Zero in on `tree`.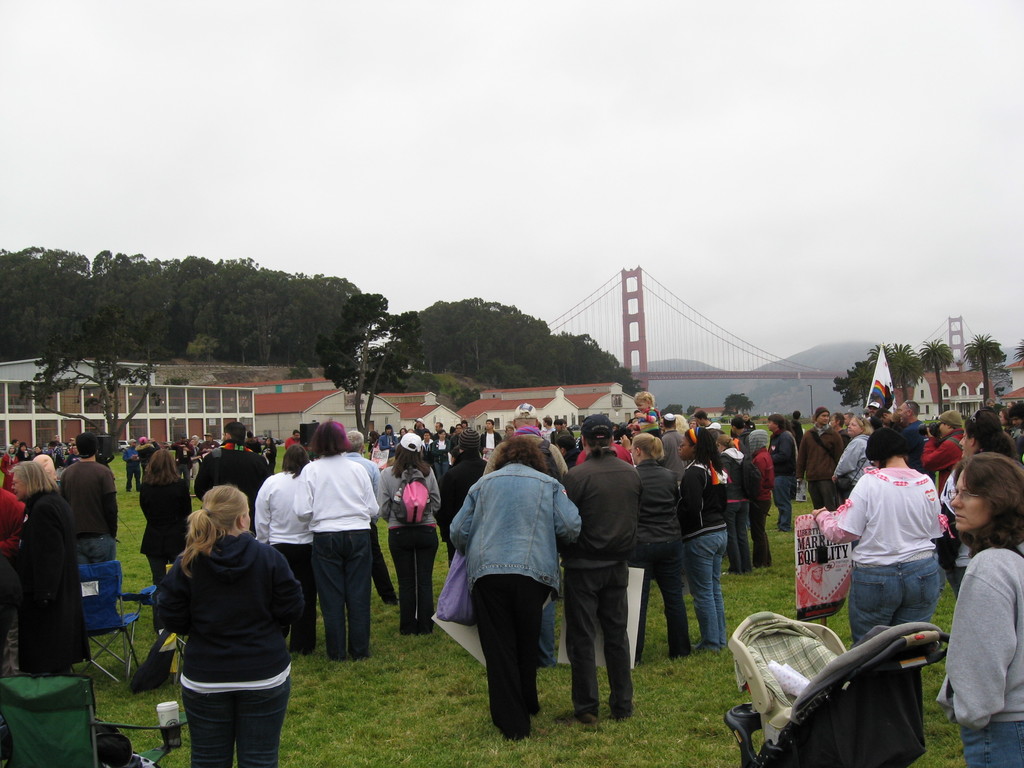
Zeroed in: BBox(965, 328, 1006, 410).
